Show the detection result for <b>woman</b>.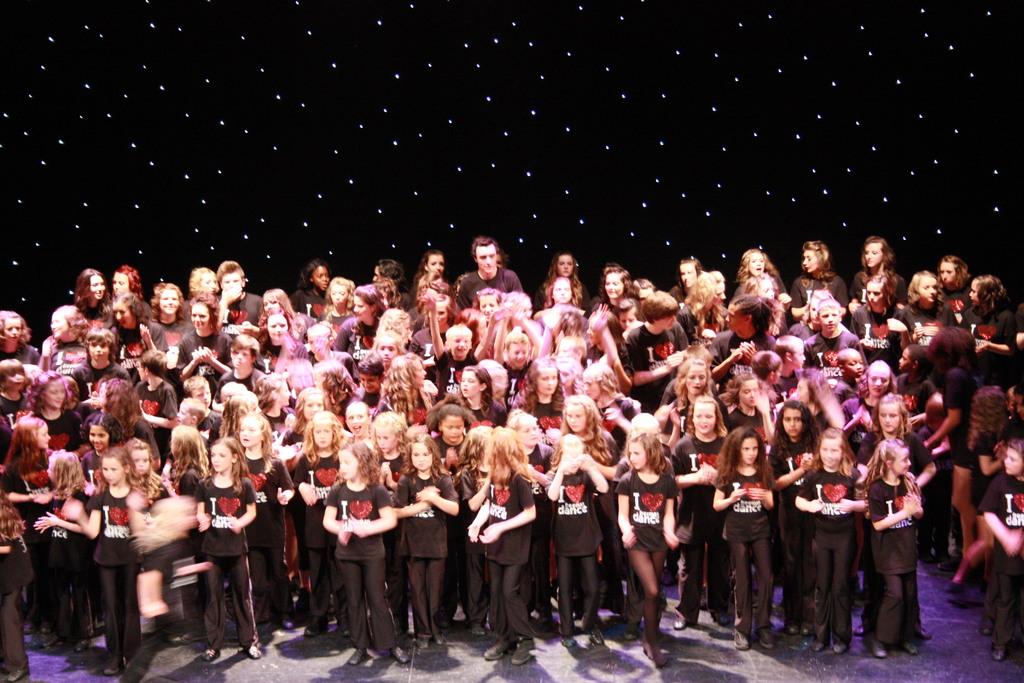
rect(710, 290, 776, 381).
